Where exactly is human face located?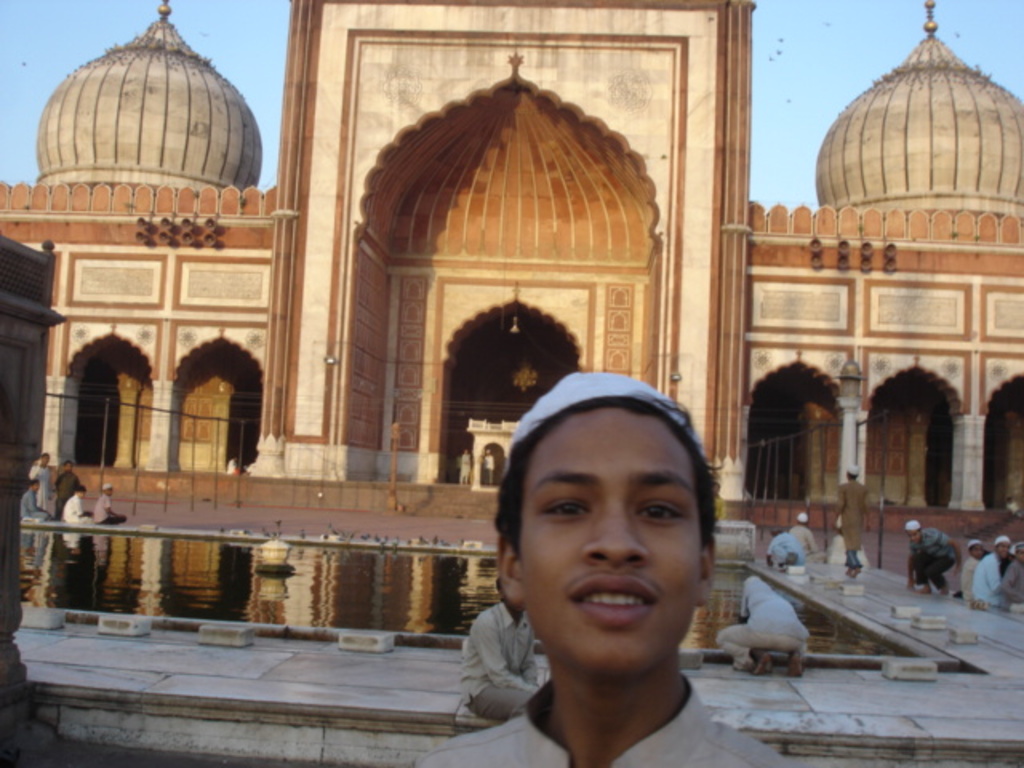
Its bounding box is (x1=518, y1=398, x2=699, y2=675).
